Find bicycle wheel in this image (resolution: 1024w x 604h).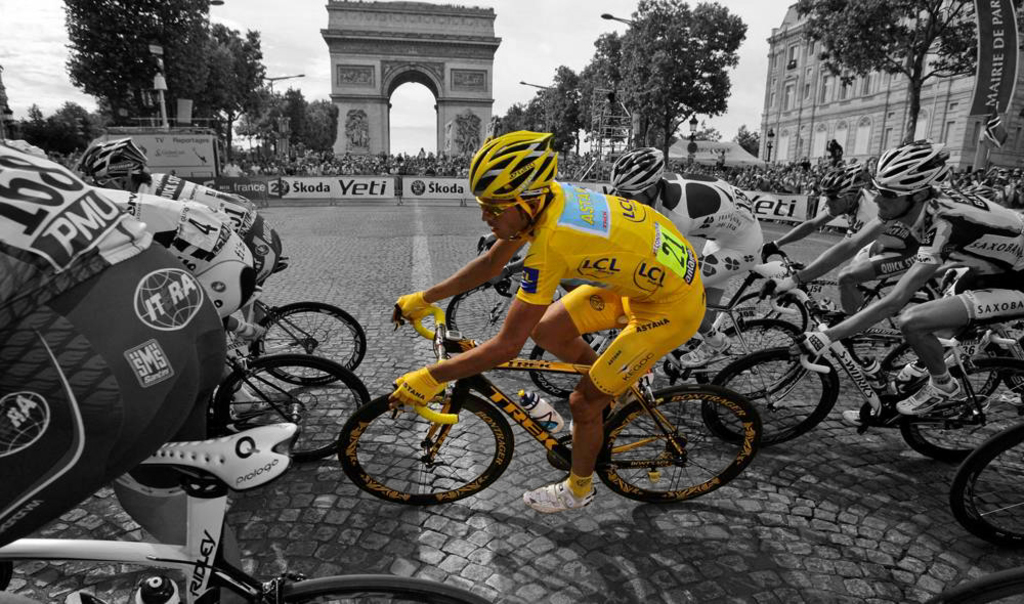
left=600, top=383, right=769, bottom=506.
